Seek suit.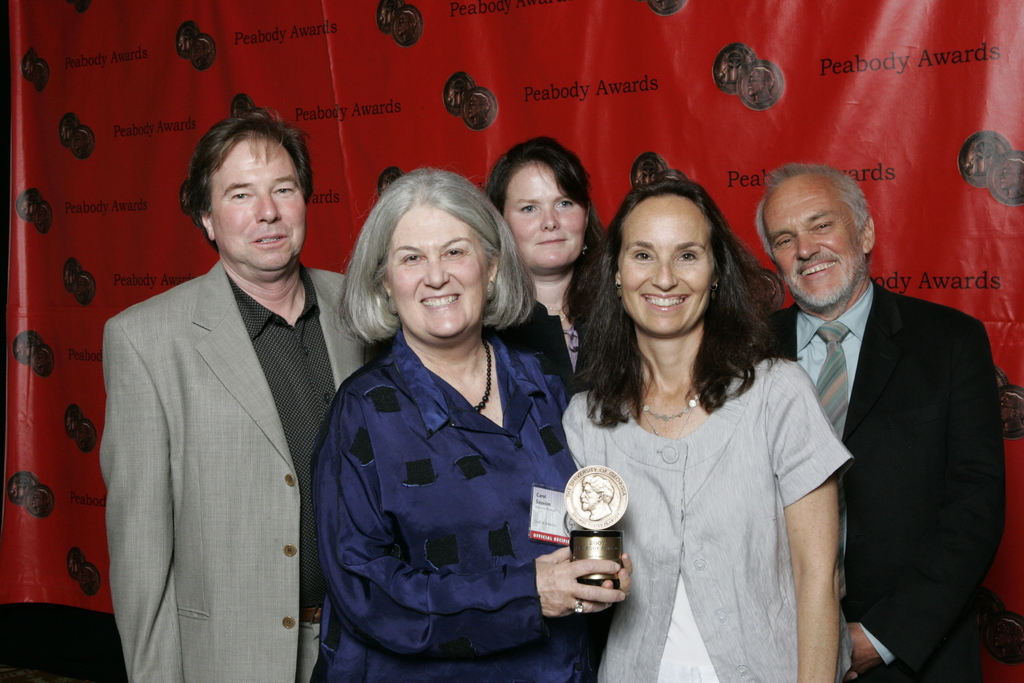
crop(99, 259, 386, 682).
